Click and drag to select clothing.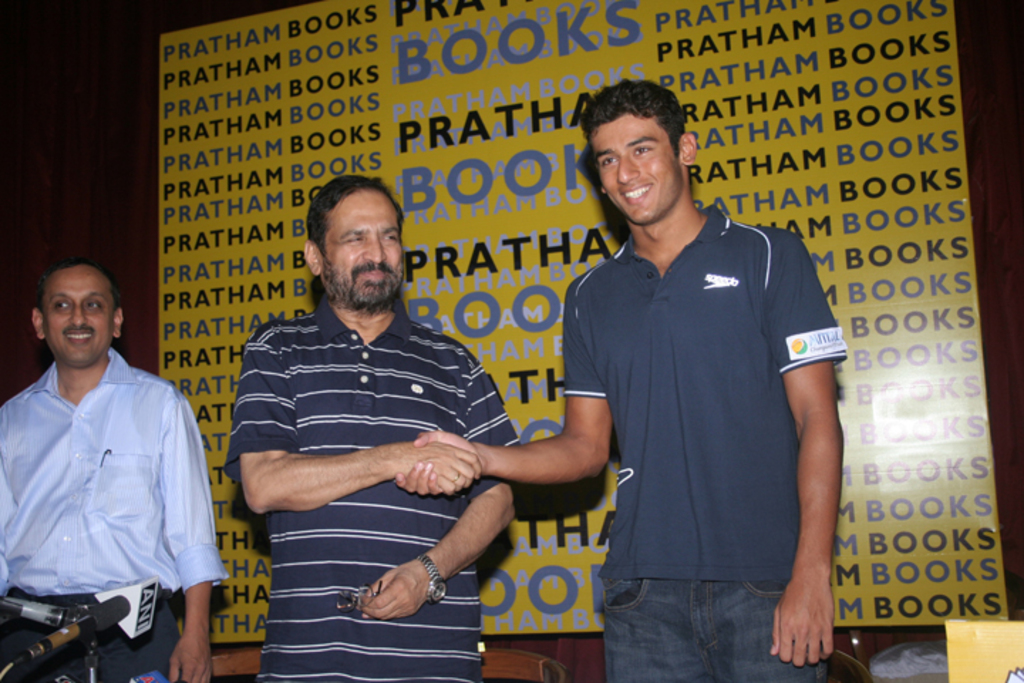
Selection: locate(565, 139, 842, 667).
